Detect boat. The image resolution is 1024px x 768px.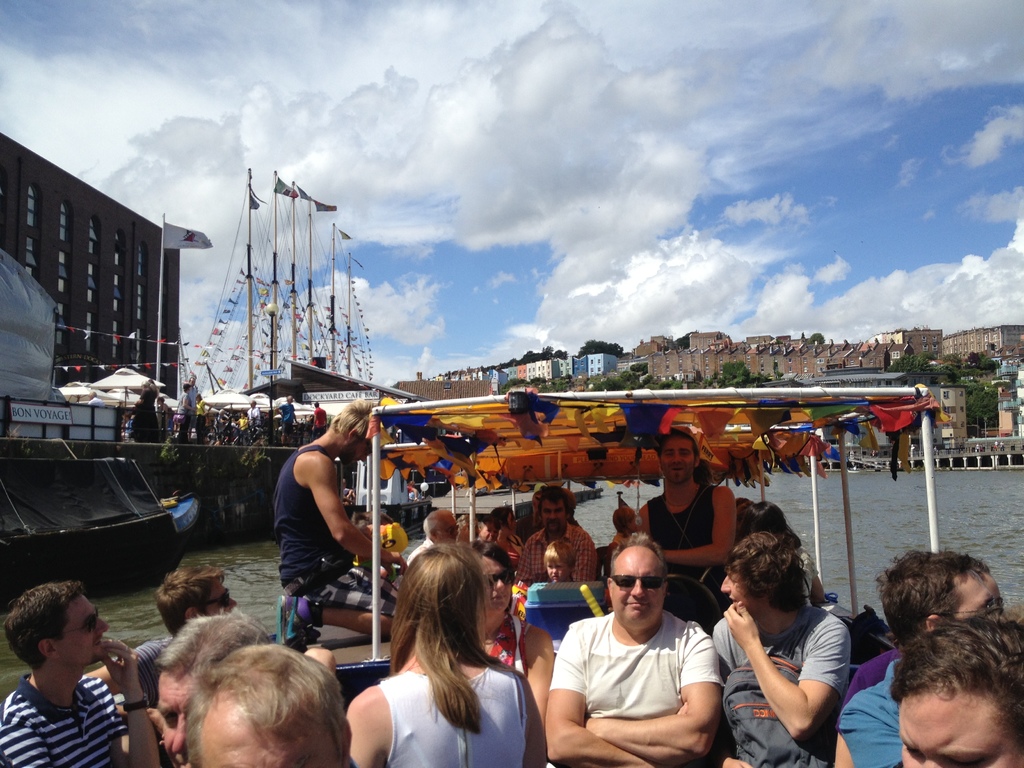
(289,375,949,652).
